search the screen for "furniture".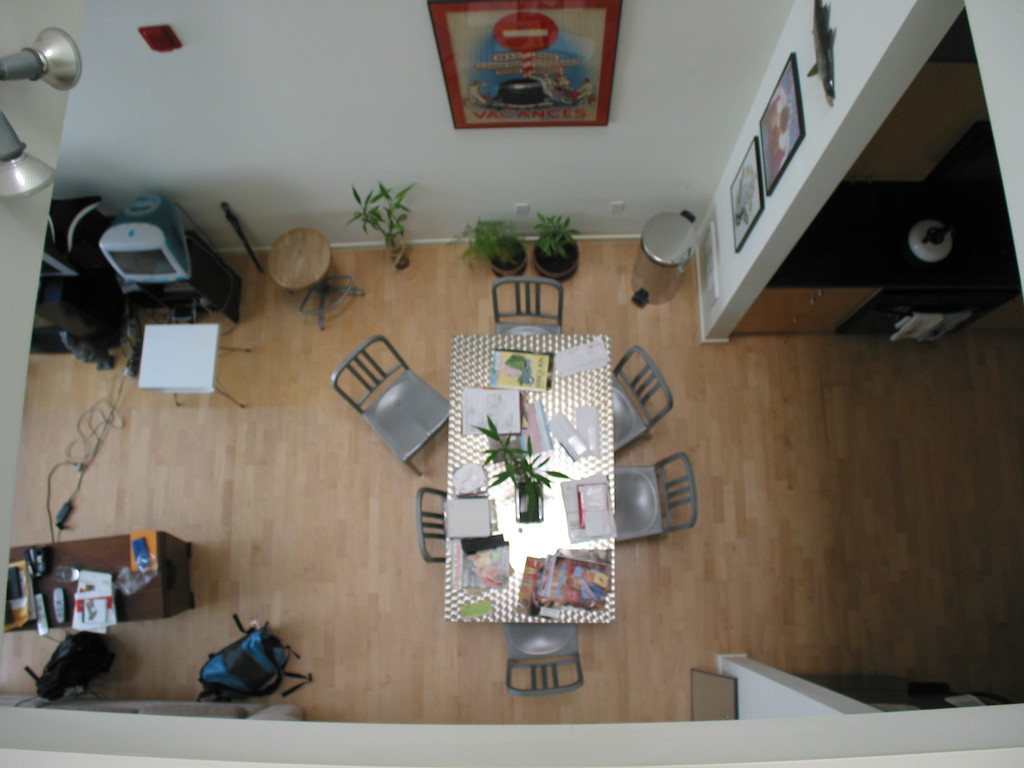
Found at pyautogui.locateOnScreen(123, 230, 243, 326).
